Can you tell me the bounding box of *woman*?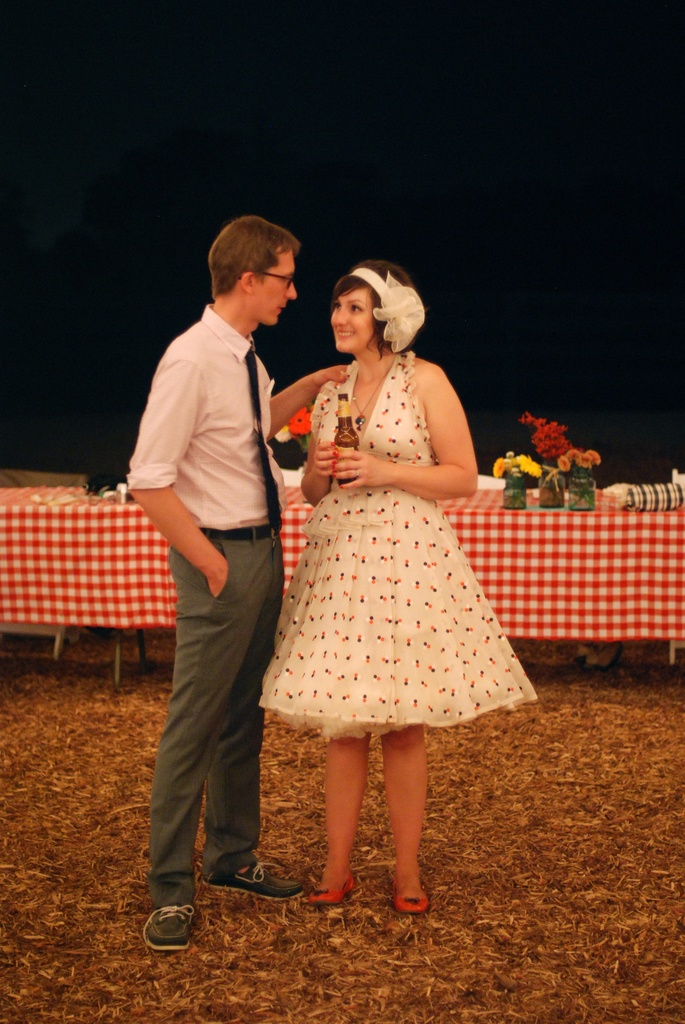
<box>244,263,509,915</box>.
